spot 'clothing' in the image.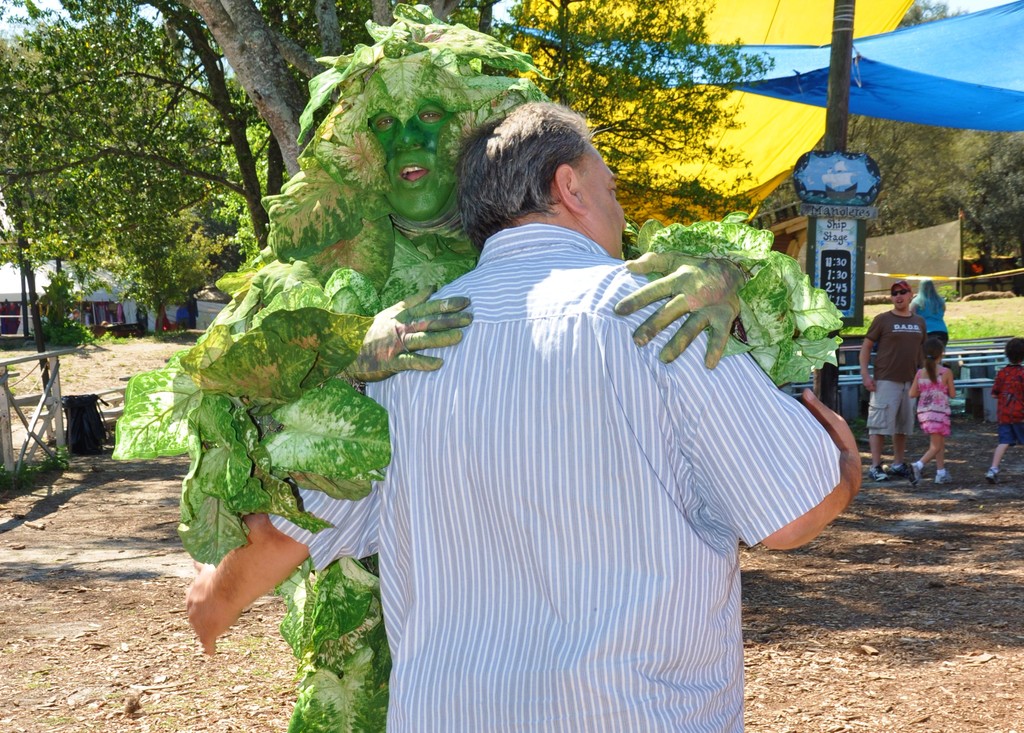
'clothing' found at pyautogui.locateOnScreen(988, 364, 1023, 451).
